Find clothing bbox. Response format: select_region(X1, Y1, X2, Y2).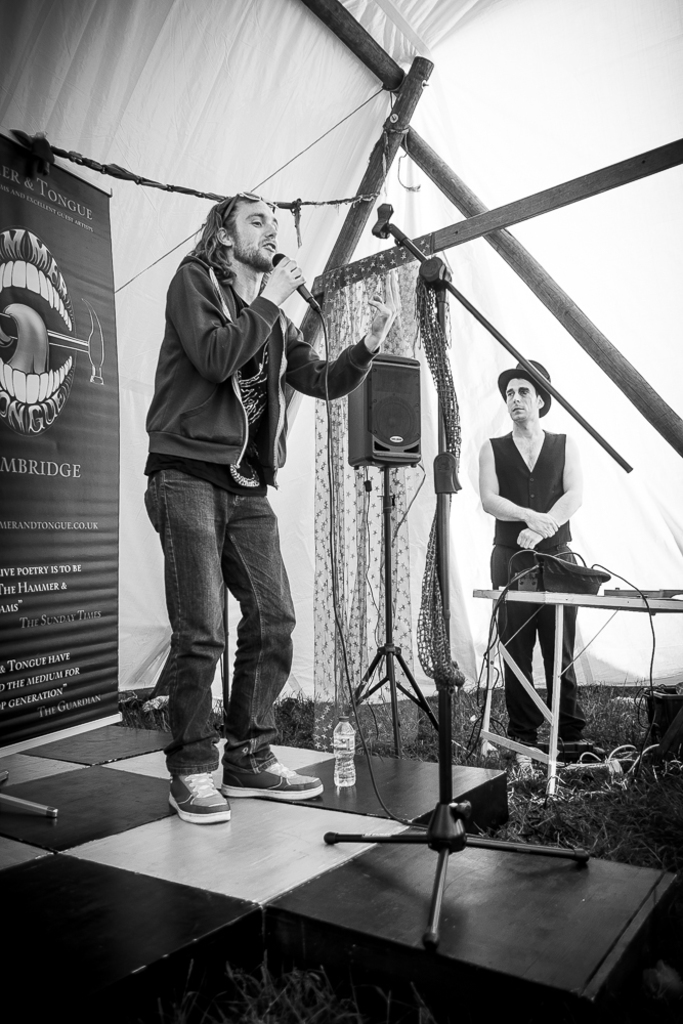
select_region(487, 425, 570, 744).
